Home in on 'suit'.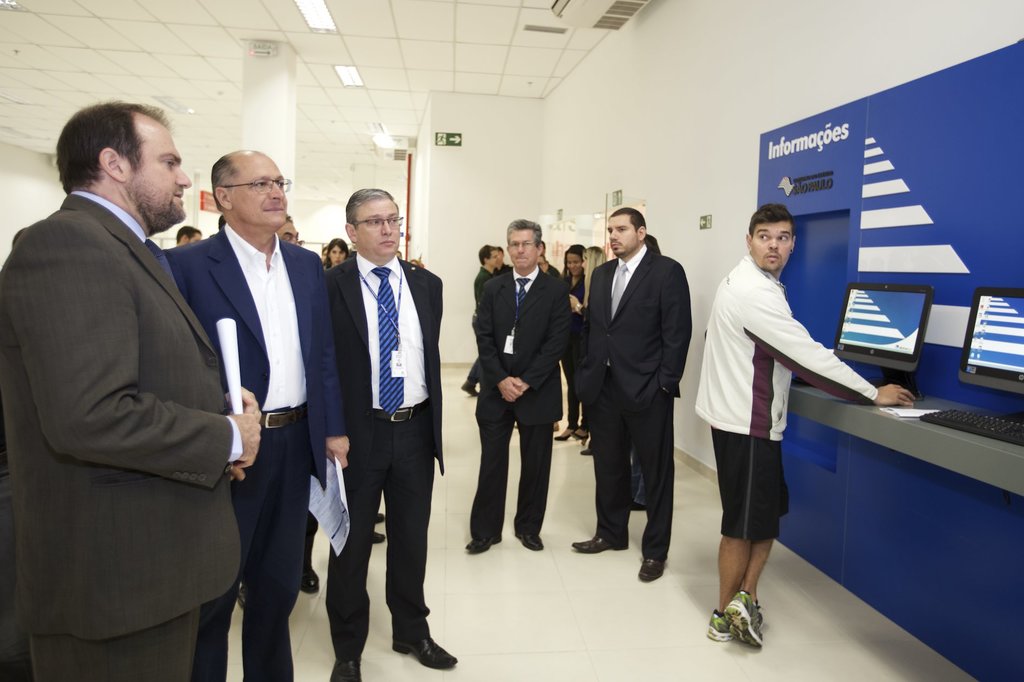
Homed in at Rect(472, 266, 495, 379).
